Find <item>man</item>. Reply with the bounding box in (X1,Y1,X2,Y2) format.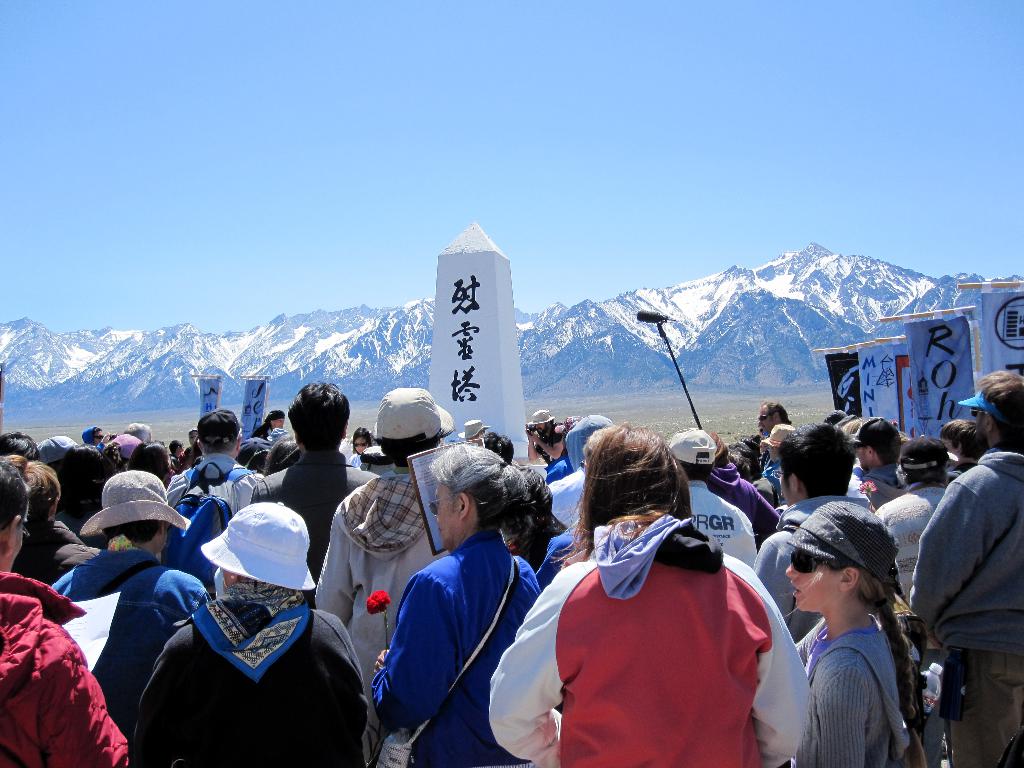
(756,401,803,435).
